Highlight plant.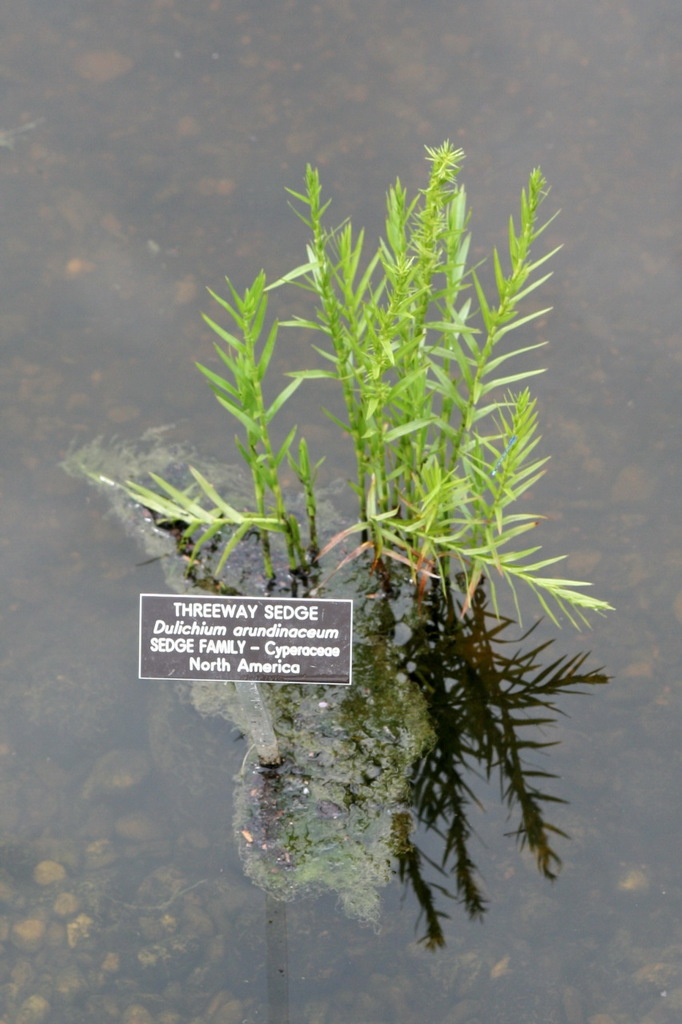
Highlighted region: <bbox>198, 171, 591, 607</bbox>.
